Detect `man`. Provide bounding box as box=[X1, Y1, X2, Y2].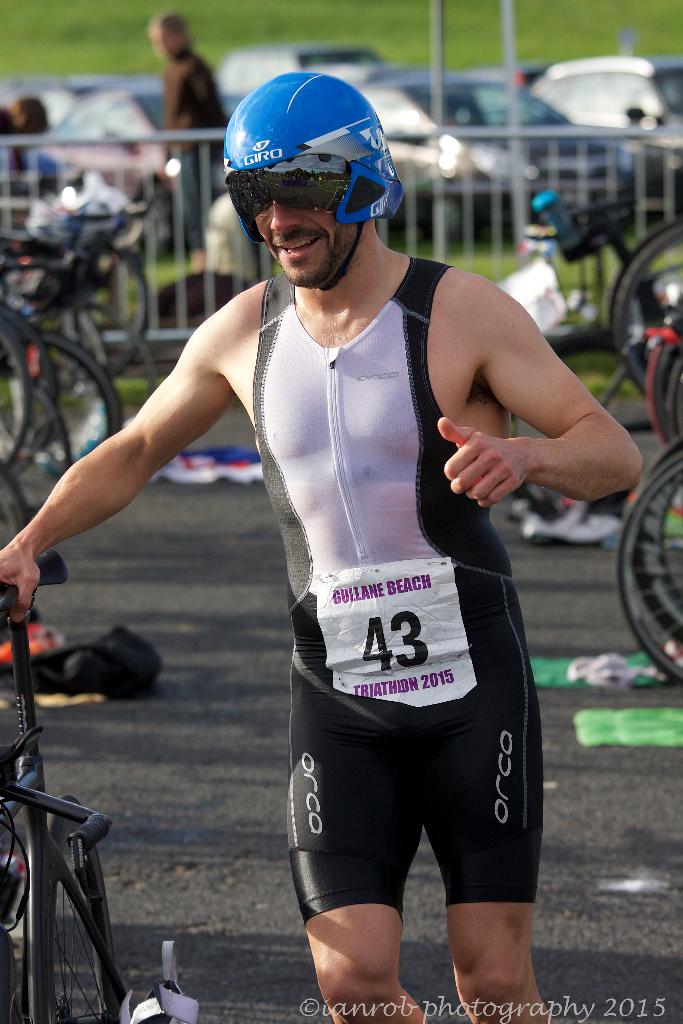
box=[160, 3, 224, 278].
